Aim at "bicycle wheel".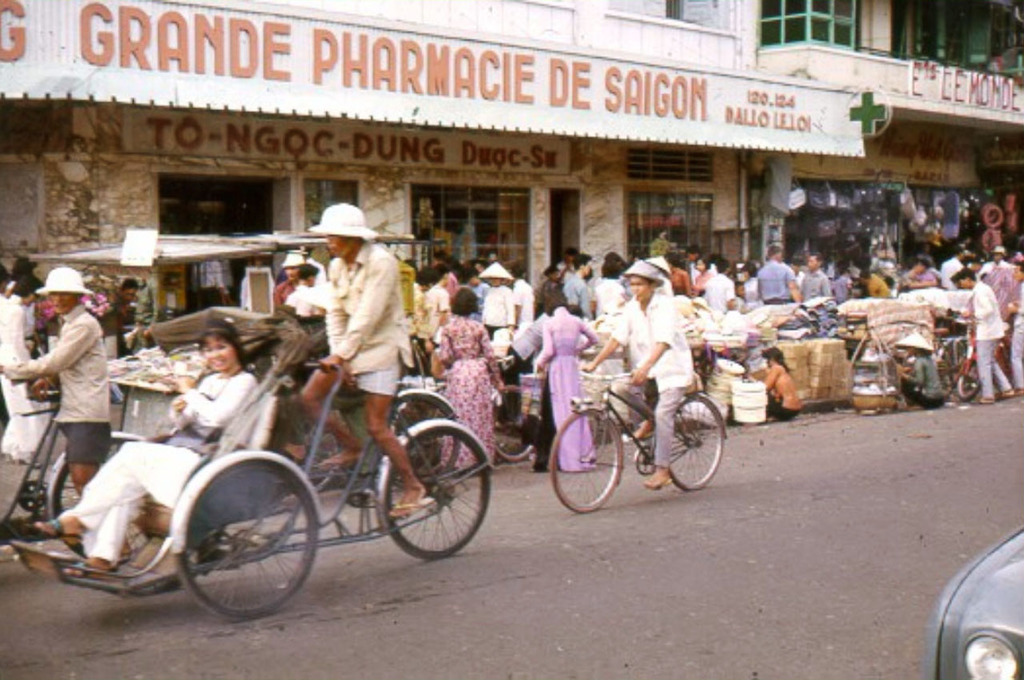
Aimed at (48,434,130,562).
